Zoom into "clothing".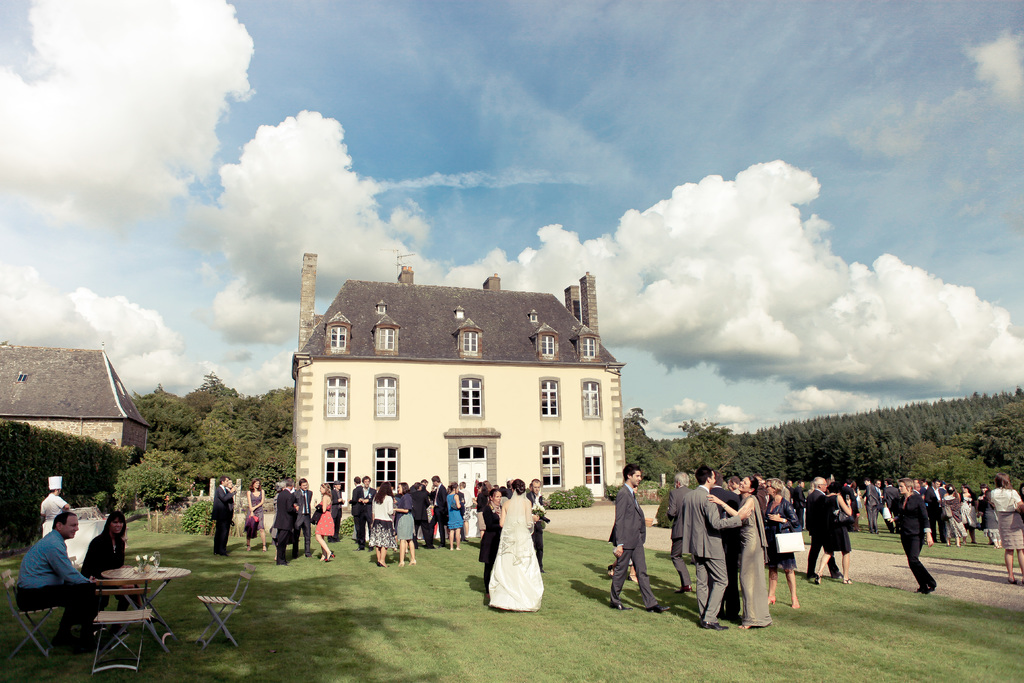
Zoom target: (15, 525, 102, 644).
